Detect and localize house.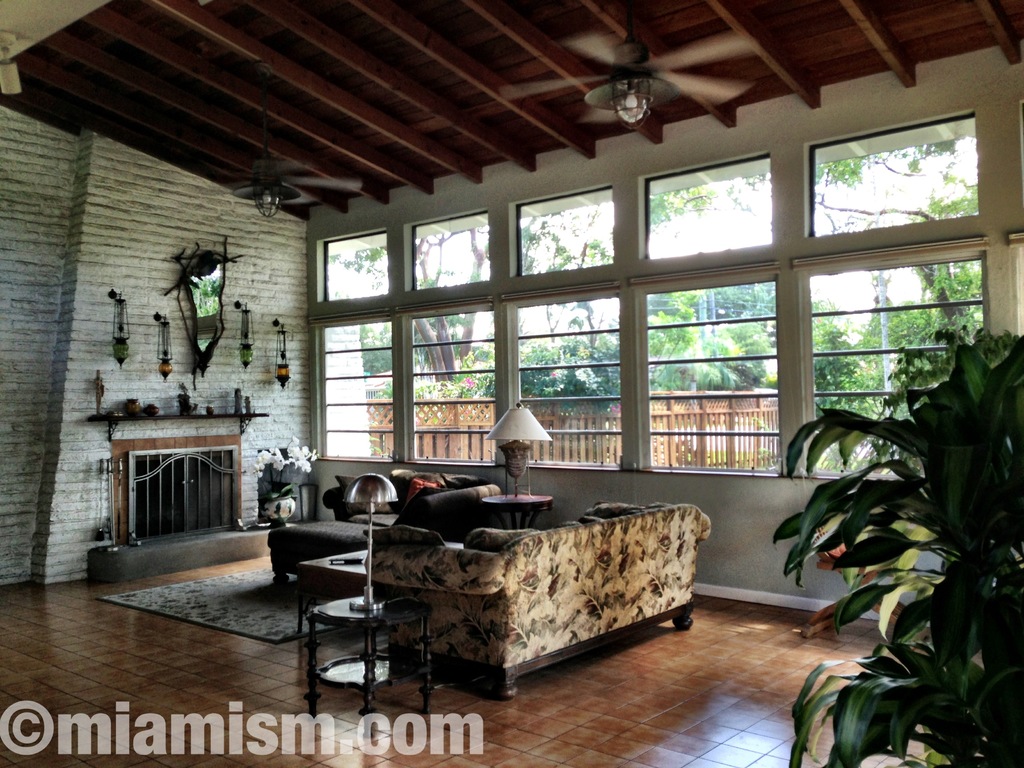
Localized at x1=0, y1=0, x2=1023, y2=767.
